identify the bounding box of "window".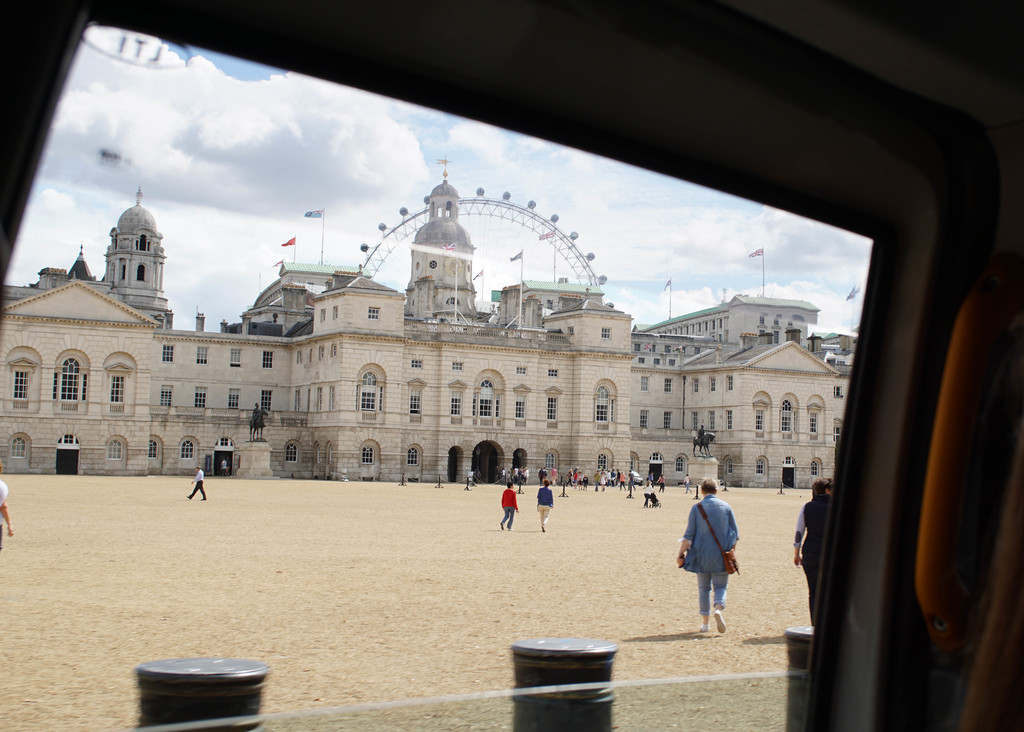
(81, 374, 90, 405).
